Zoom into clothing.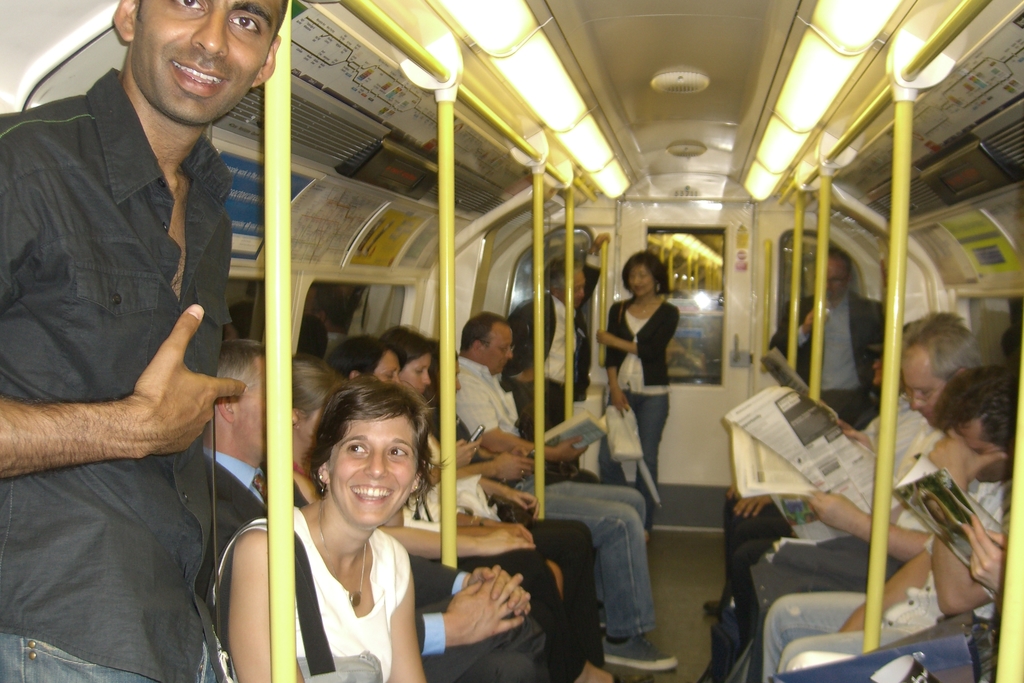
Zoom target: region(755, 477, 1016, 682).
